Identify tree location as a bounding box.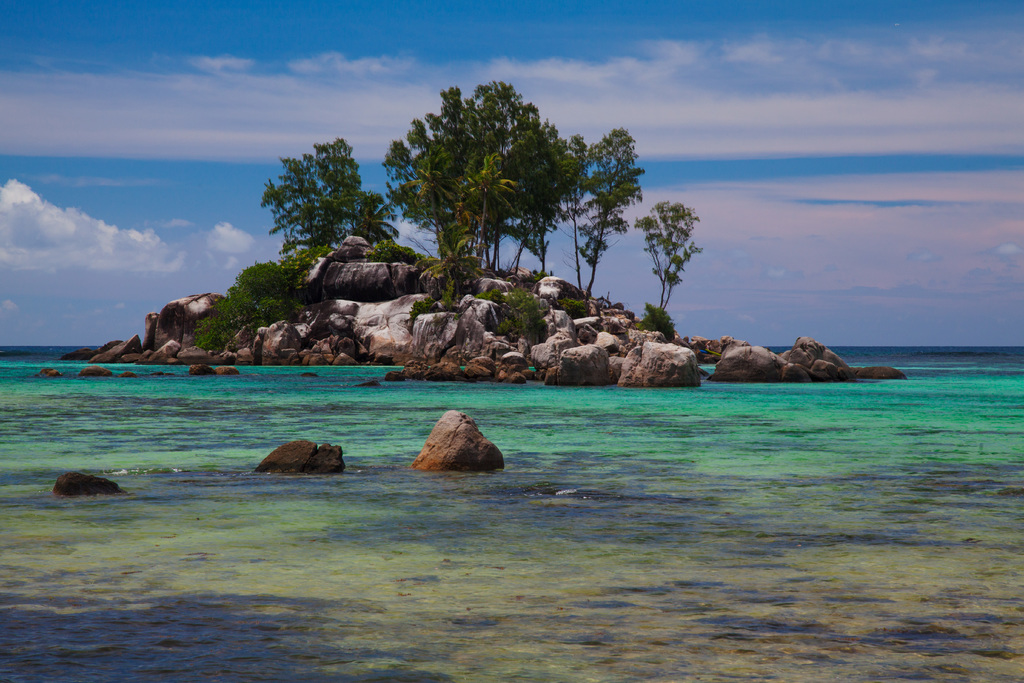
locate(465, 161, 524, 267).
